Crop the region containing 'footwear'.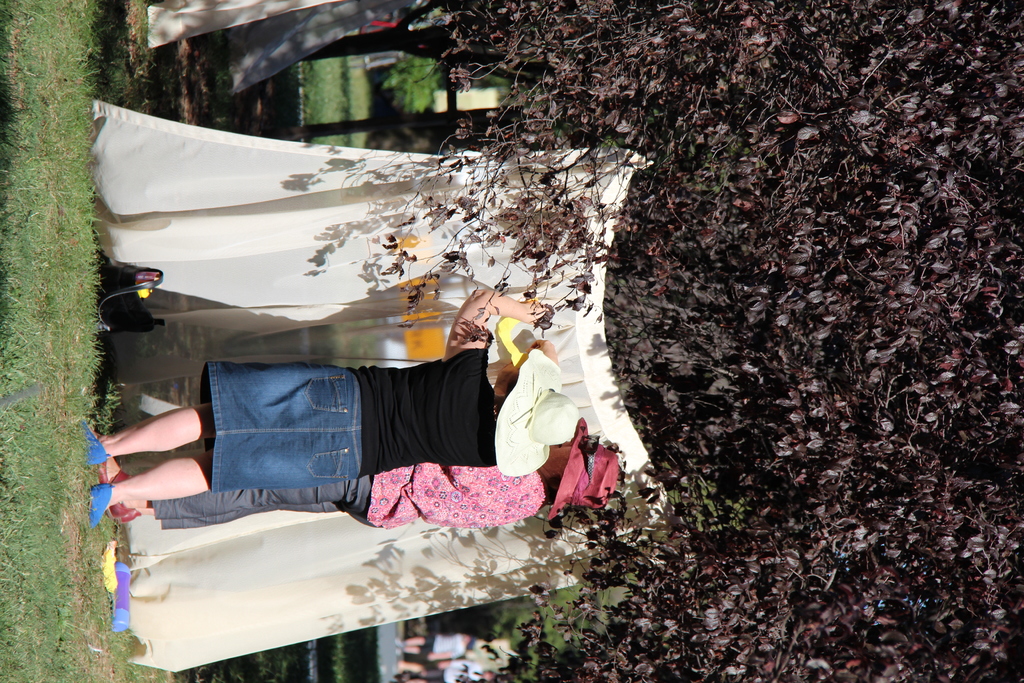
Crop region: left=81, top=417, right=106, bottom=470.
